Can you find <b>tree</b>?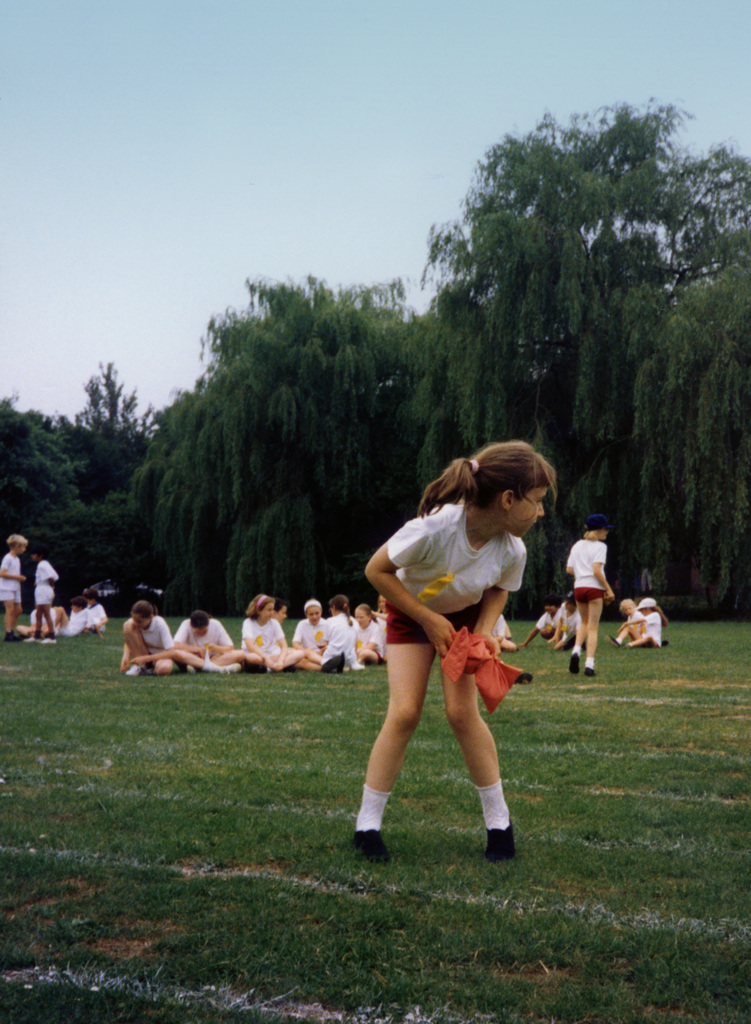
Yes, bounding box: region(126, 266, 420, 616).
